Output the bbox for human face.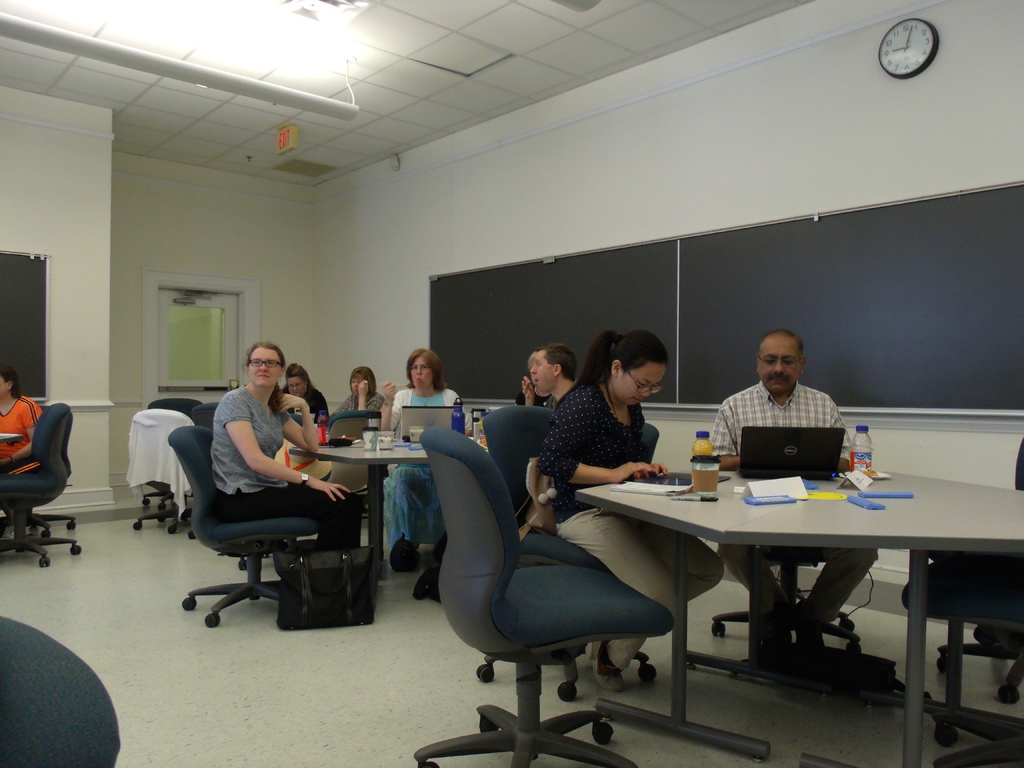
349, 371, 365, 397.
